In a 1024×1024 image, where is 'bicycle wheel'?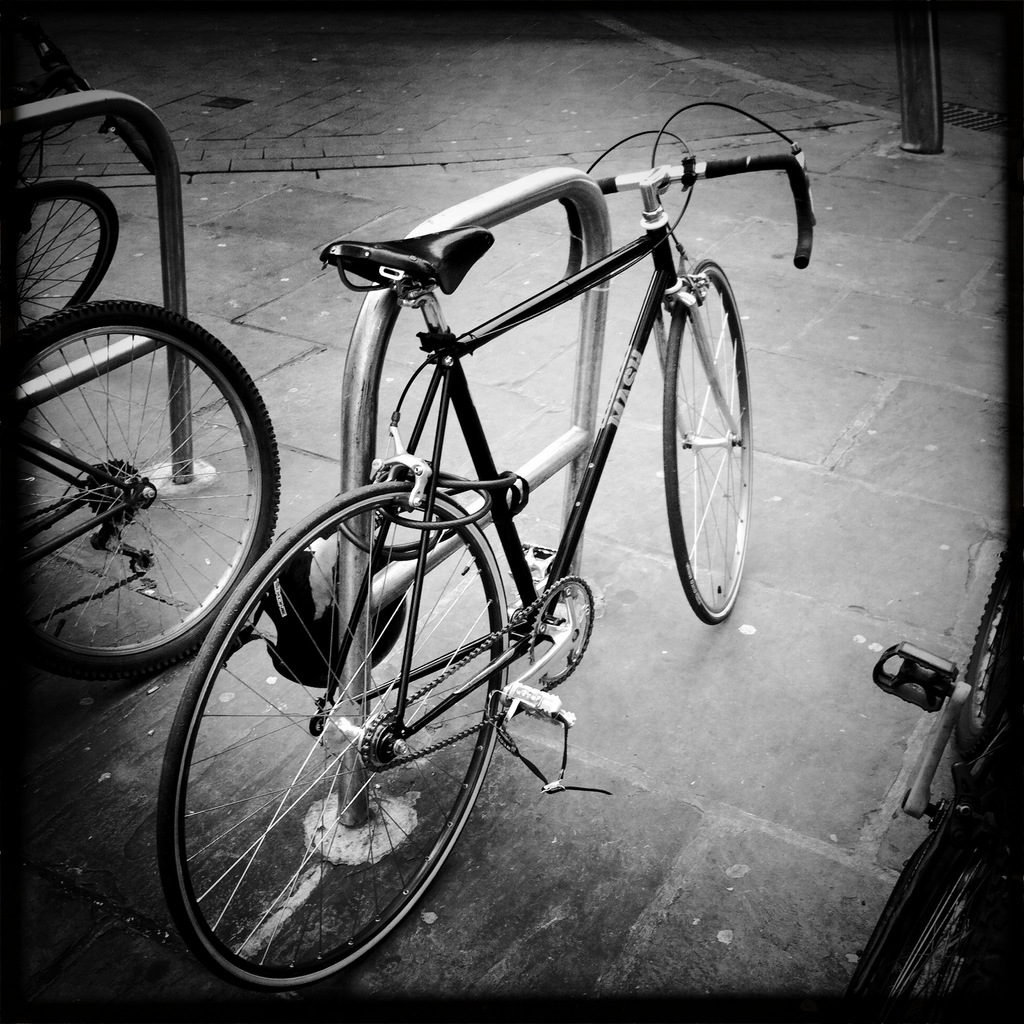
l=18, t=178, r=114, b=327.
